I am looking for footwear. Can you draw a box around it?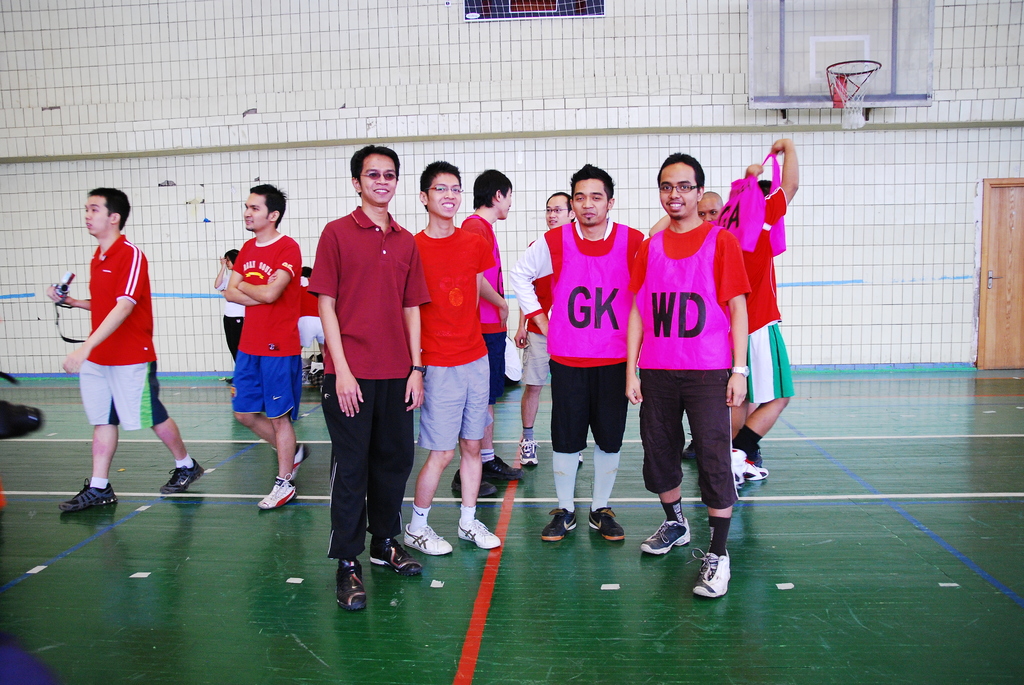
Sure, the bounding box is pyautogui.locateOnScreen(56, 477, 120, 512).
